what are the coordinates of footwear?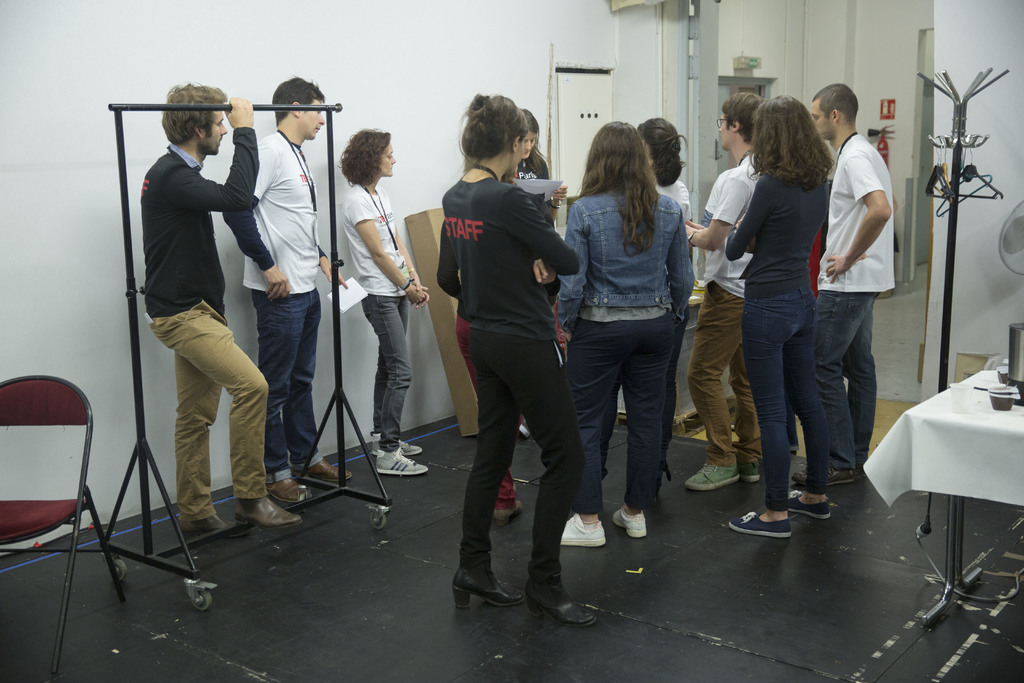
[left=230, top=490, right=304, bottom=531].
